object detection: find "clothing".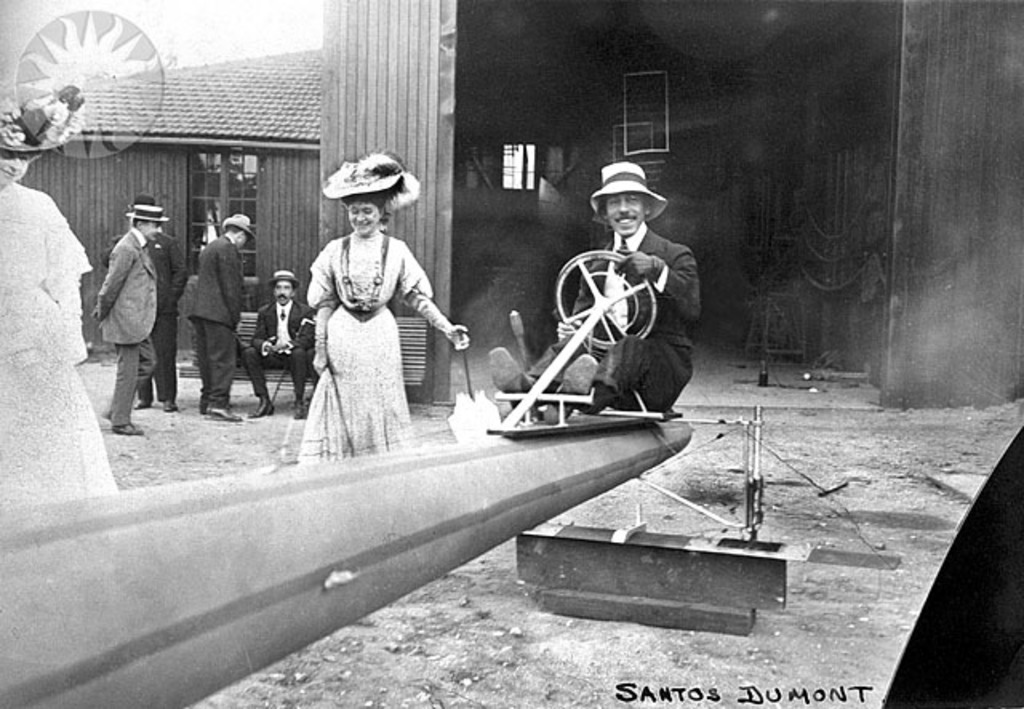
0/184/120/511.
